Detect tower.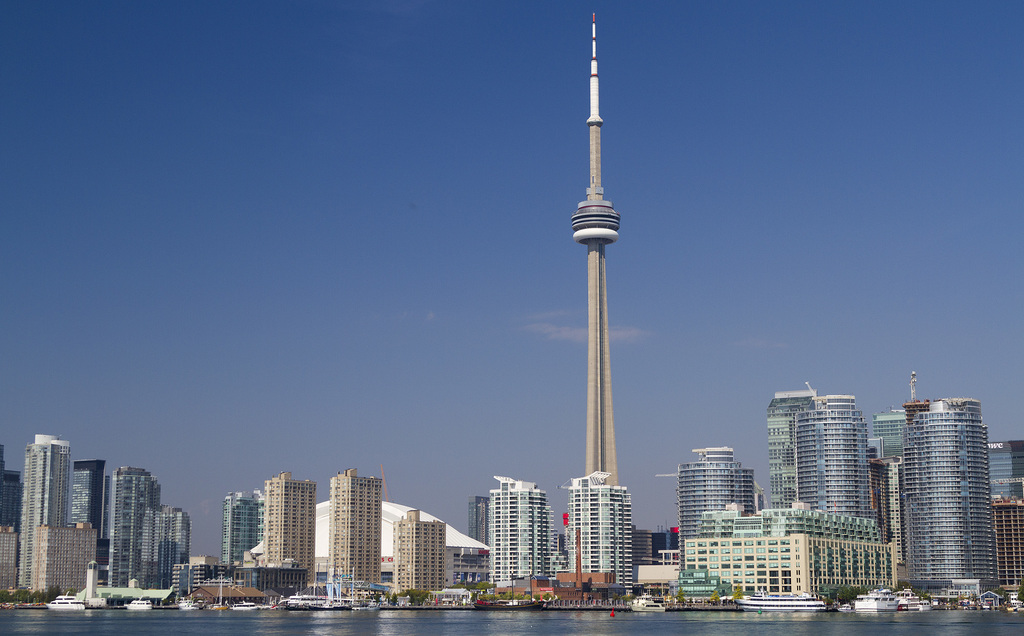
Detected at <region>0, 448, 31, 534</region>.
